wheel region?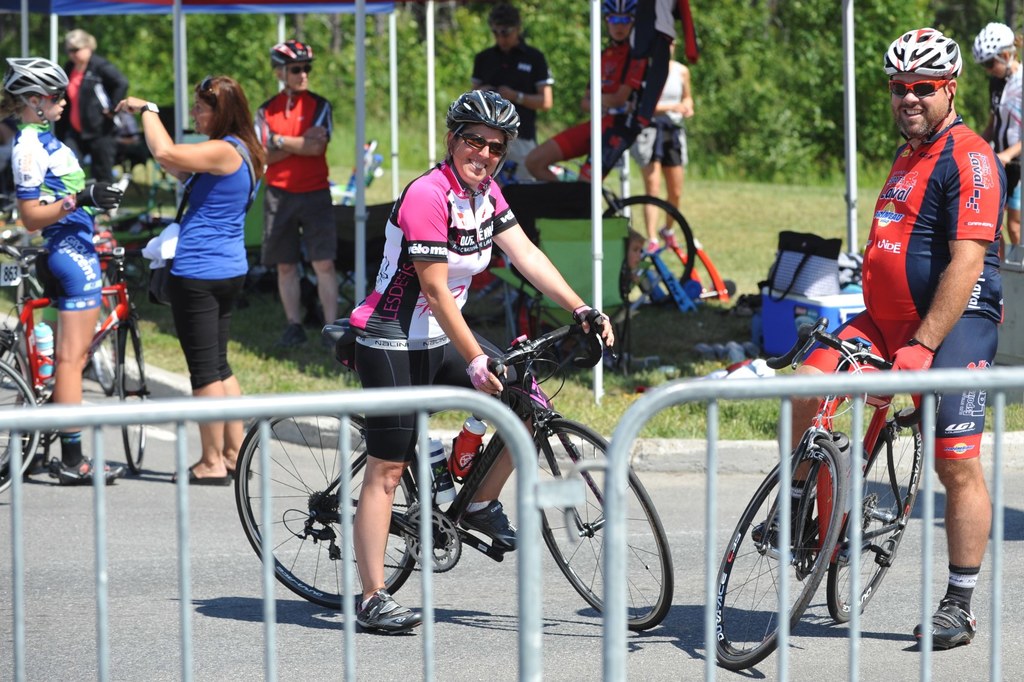
<bbox>264, 423, 427, 622</bbox>
